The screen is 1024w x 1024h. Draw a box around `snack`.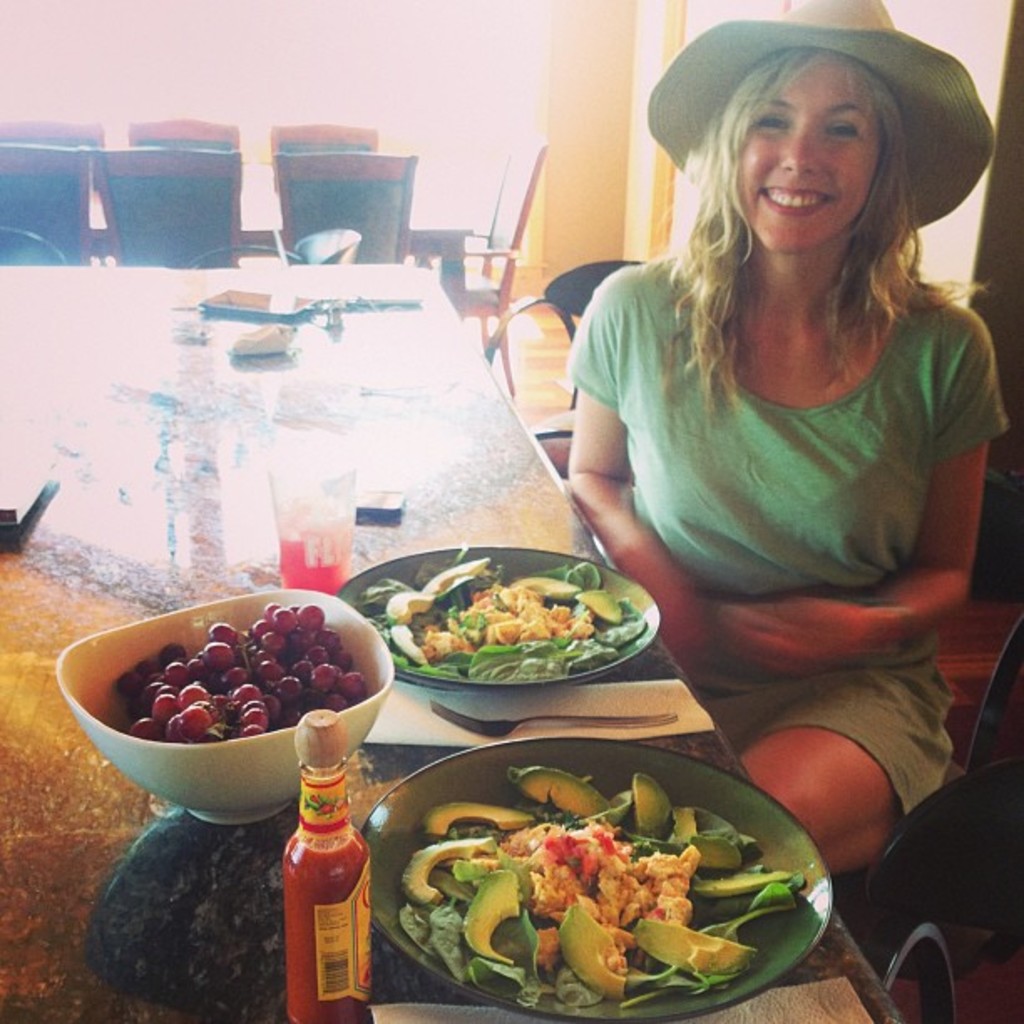
x1=331, y1=547, x2=663, y2=691.
